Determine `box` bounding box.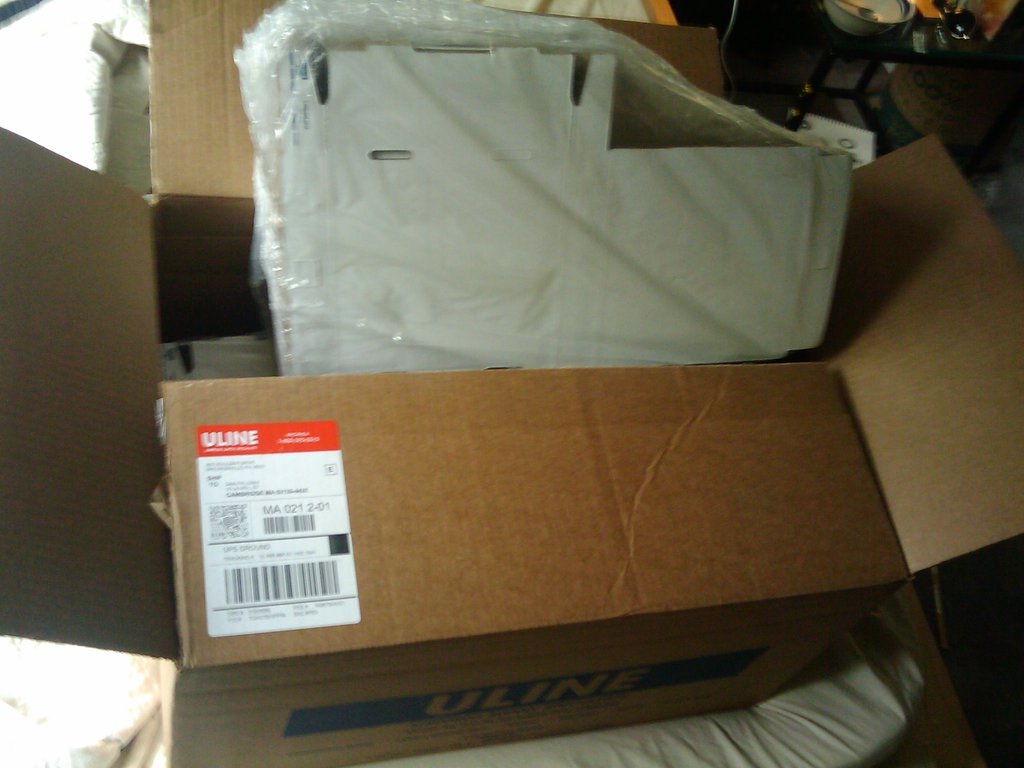
Determined: Rect(161, 424, 938, 747).
